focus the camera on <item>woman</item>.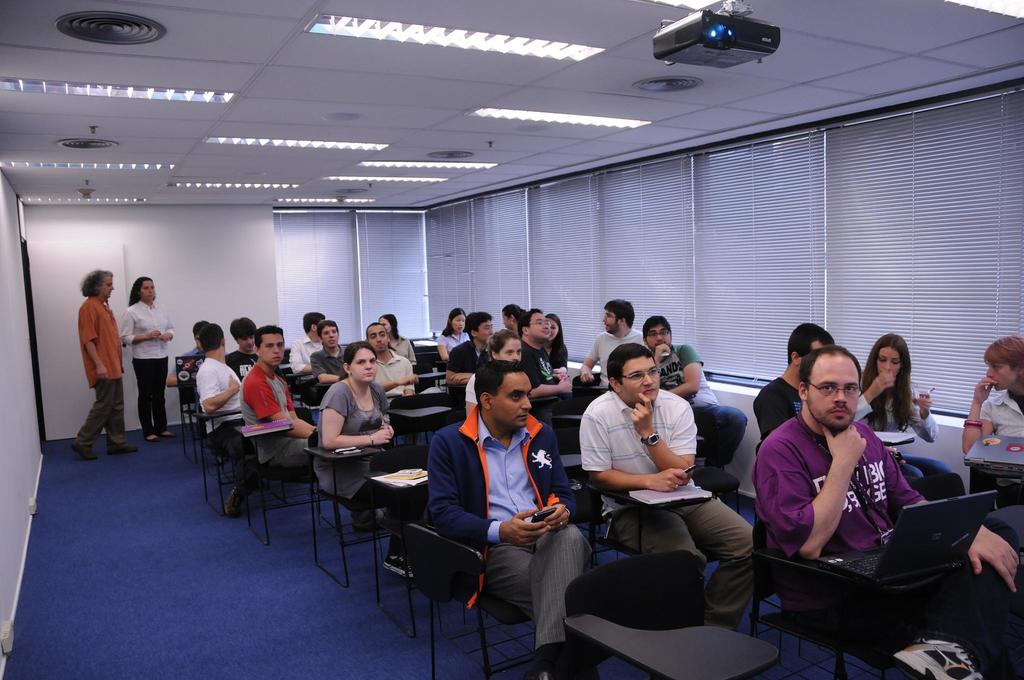
Focus region: 304 336 401 525.
